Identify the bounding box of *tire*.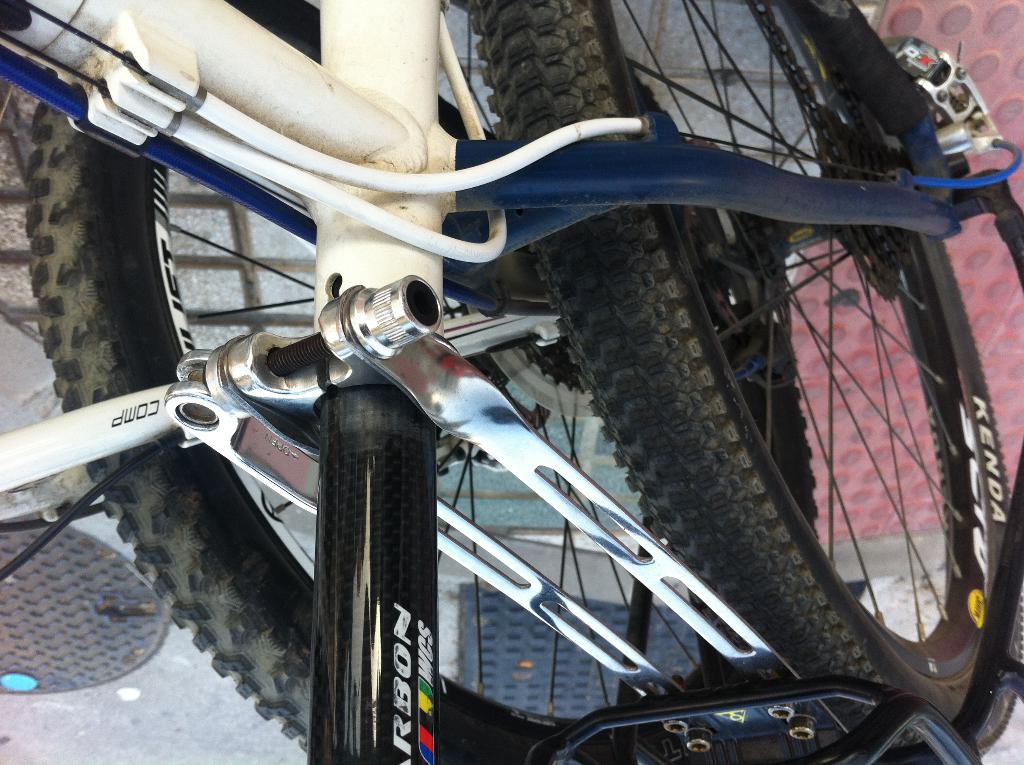
left=469, top=1, right=1023, bottom=764.
